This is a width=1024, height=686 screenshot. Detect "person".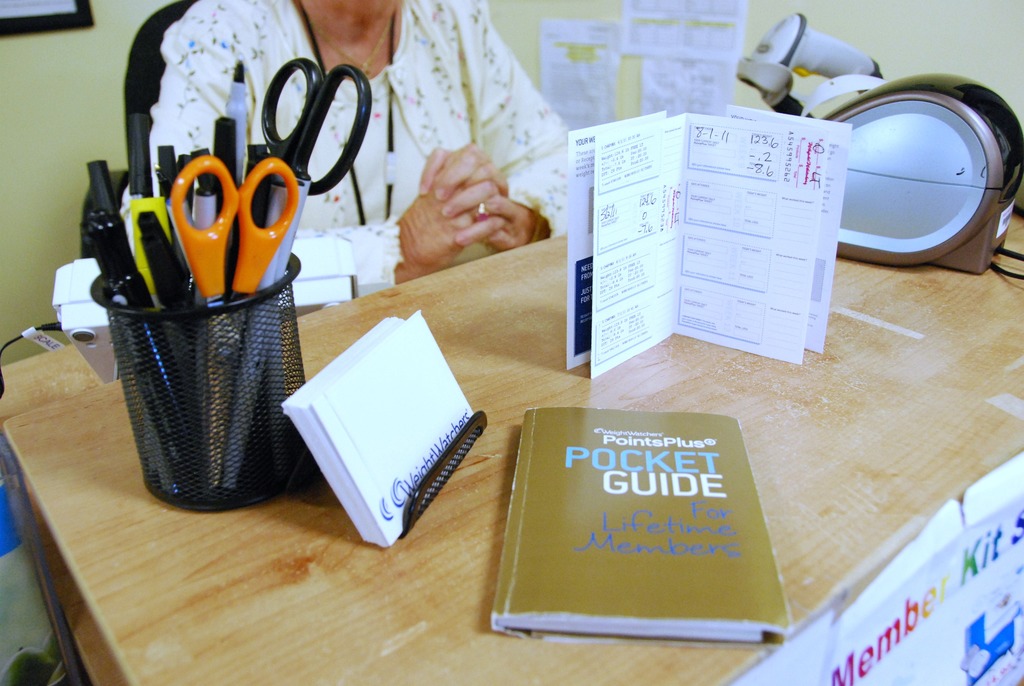
rect(146, 0, 593, 297).
